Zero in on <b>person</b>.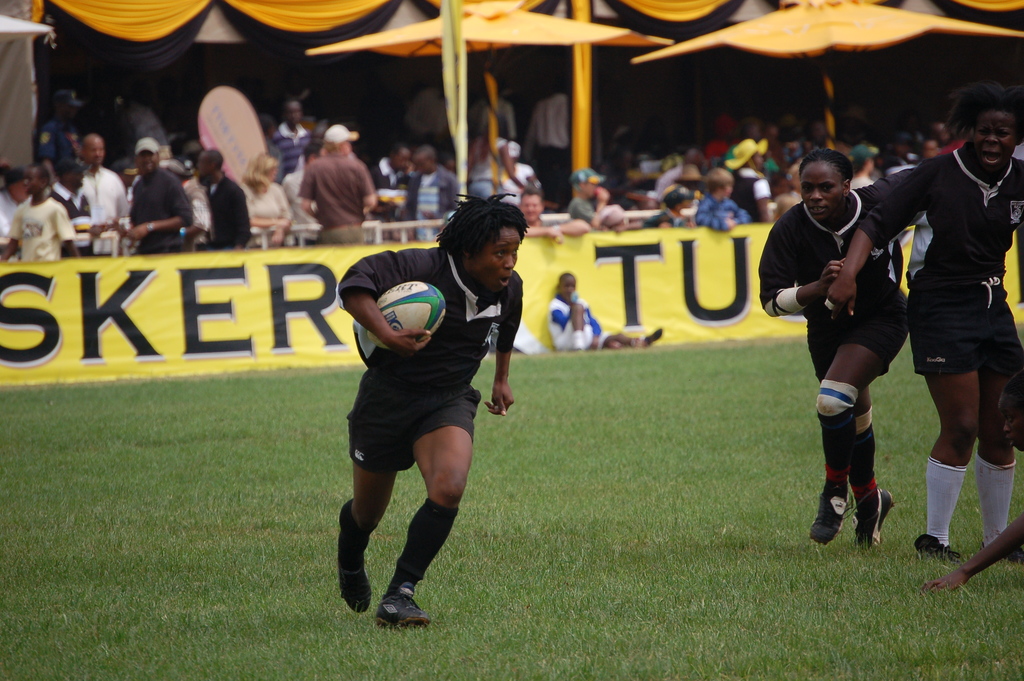
Zeroed in: detection(207, 151, 266, 256).
